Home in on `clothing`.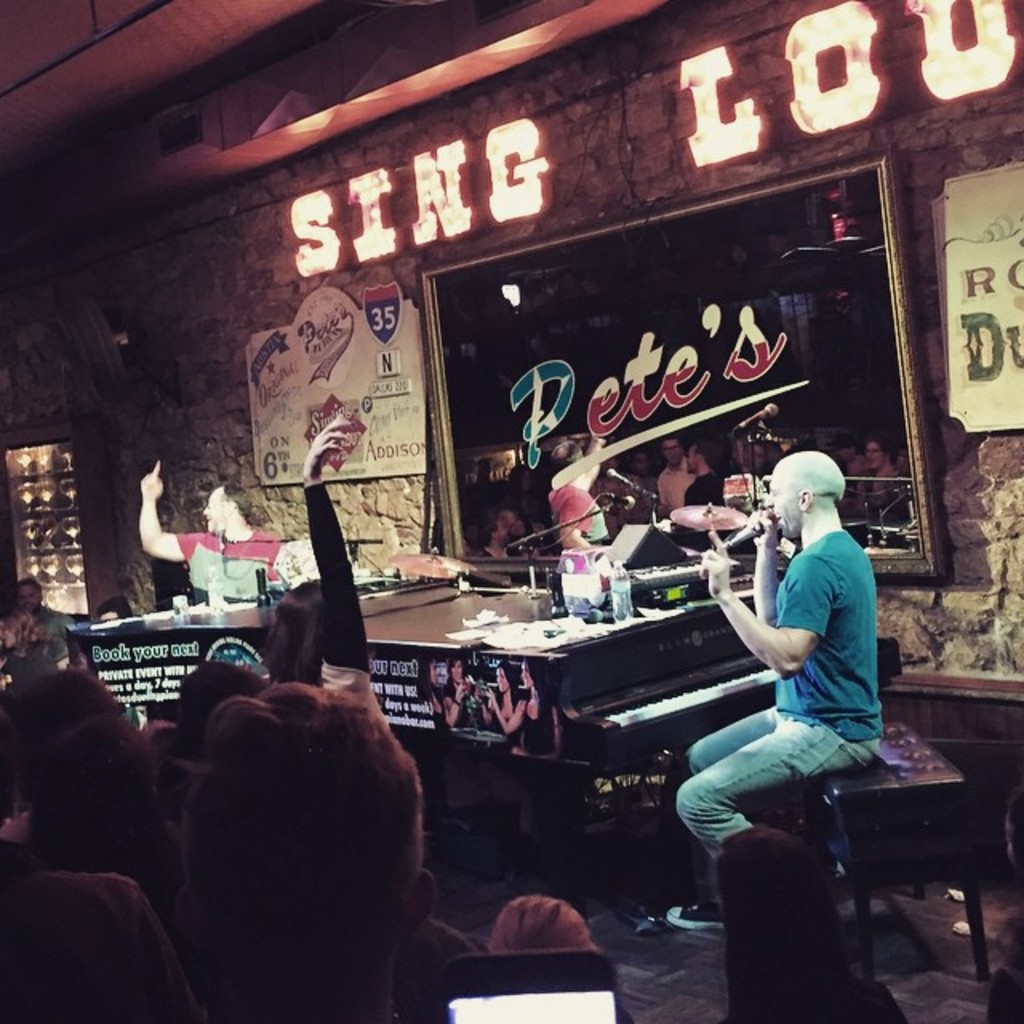
Homed in at box=[717, 510, 915, 806].
